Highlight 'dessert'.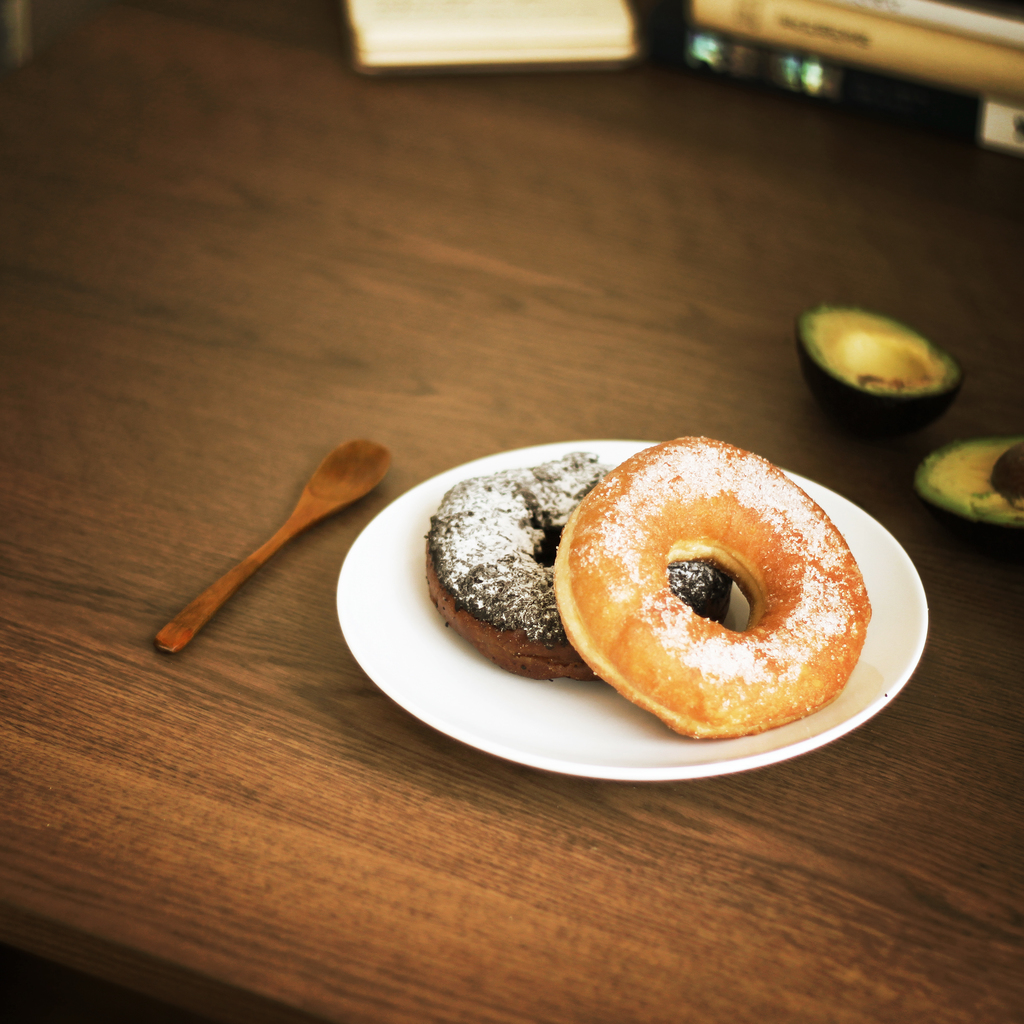
Highlighted region: l=557, t=460, r=910, b=760.
